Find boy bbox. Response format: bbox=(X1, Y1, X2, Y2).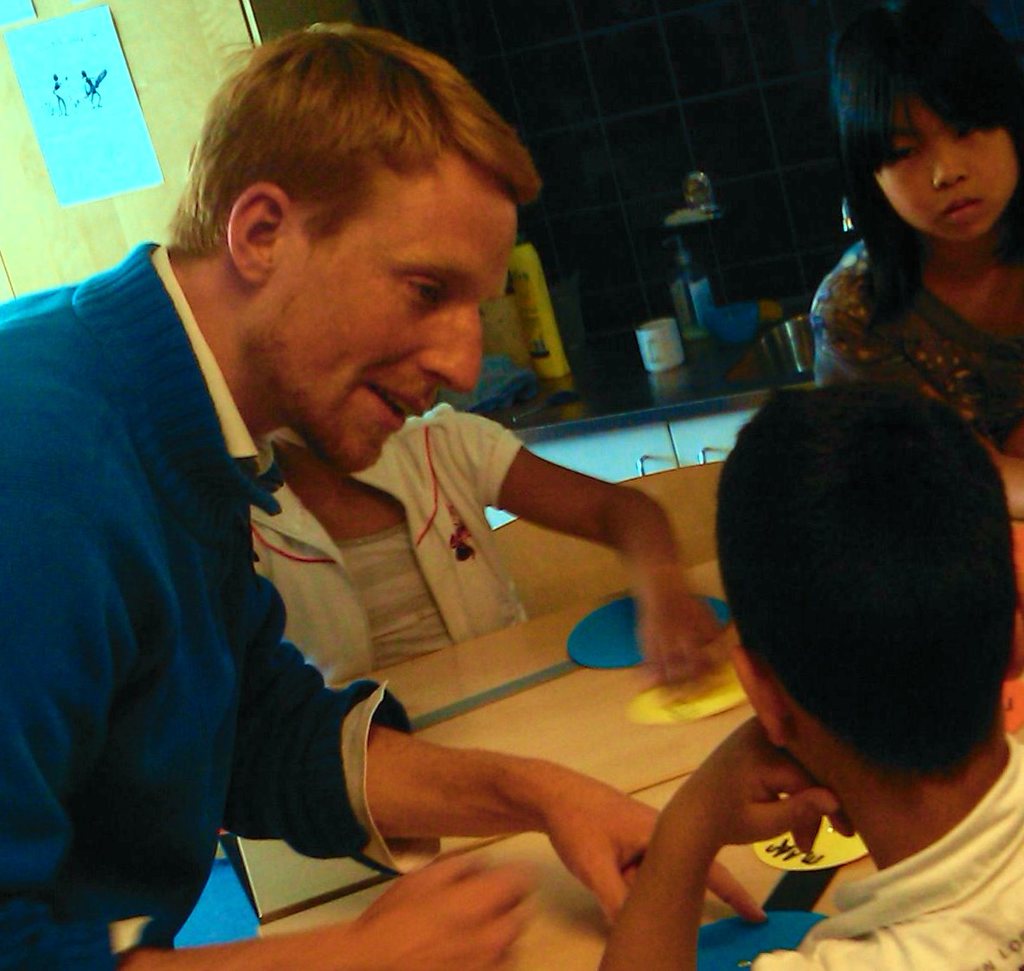
bbox=(626, 316, 1023, 949).
